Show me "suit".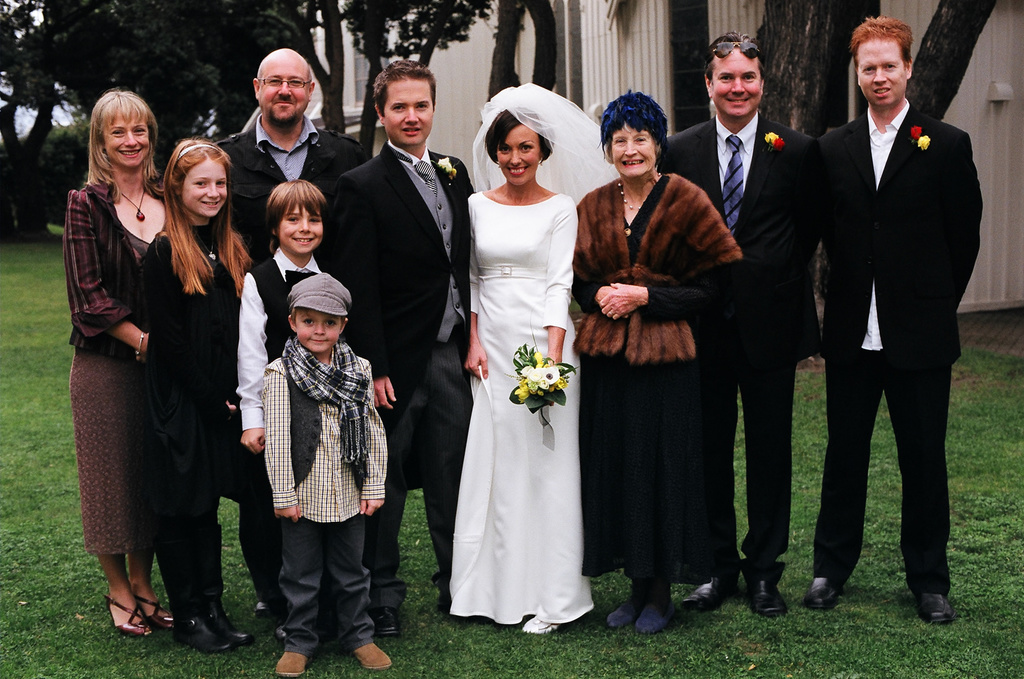
"suit" is here: {"left": 210, "top": 116, "right": 369, "bottom": 267}.
